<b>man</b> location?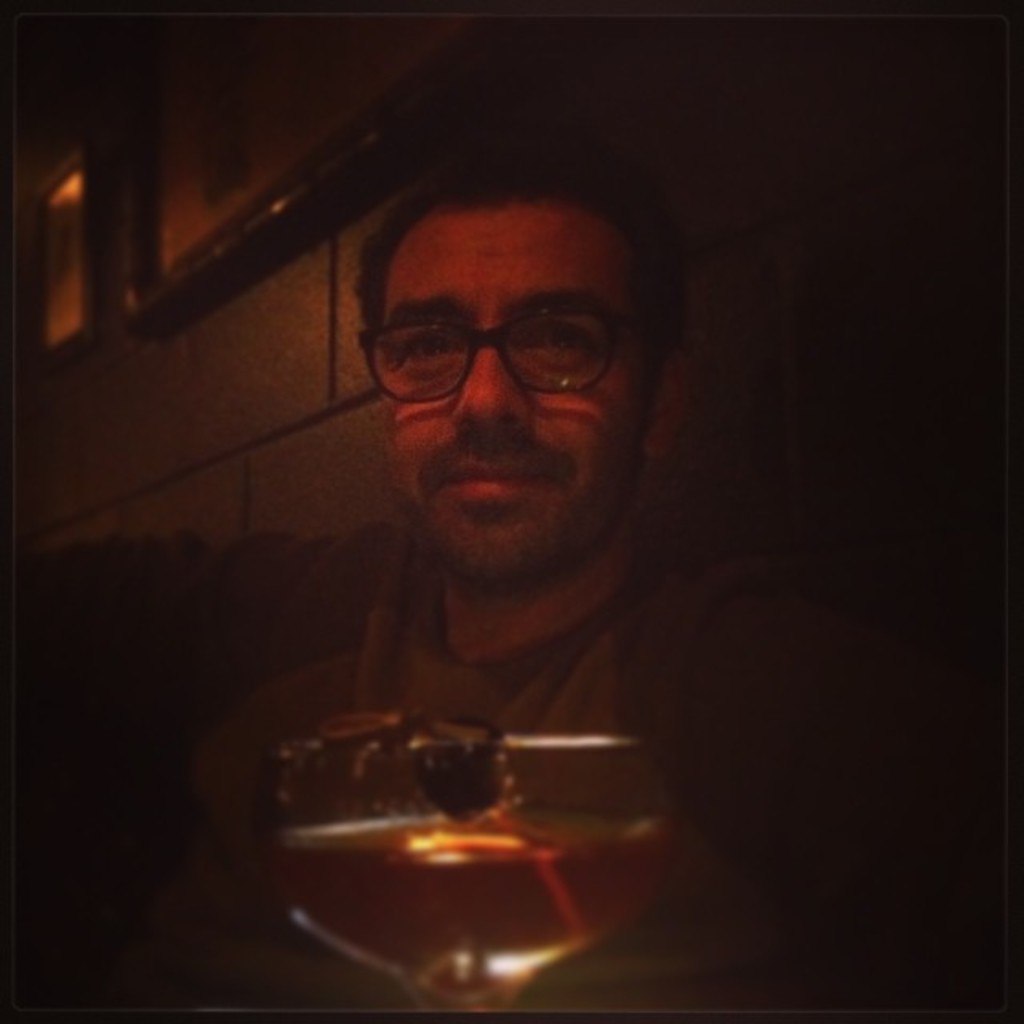
(208, 160, 814, 838)
